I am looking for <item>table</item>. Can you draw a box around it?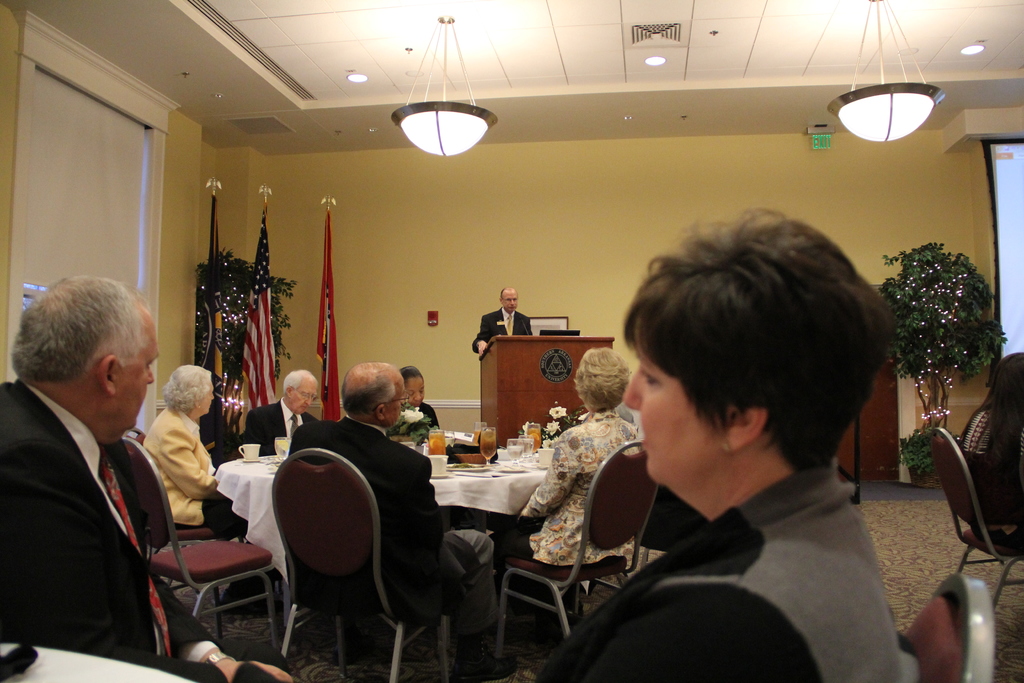
Sure, the bounding box is bbox=[212, 441, 558, 668].
